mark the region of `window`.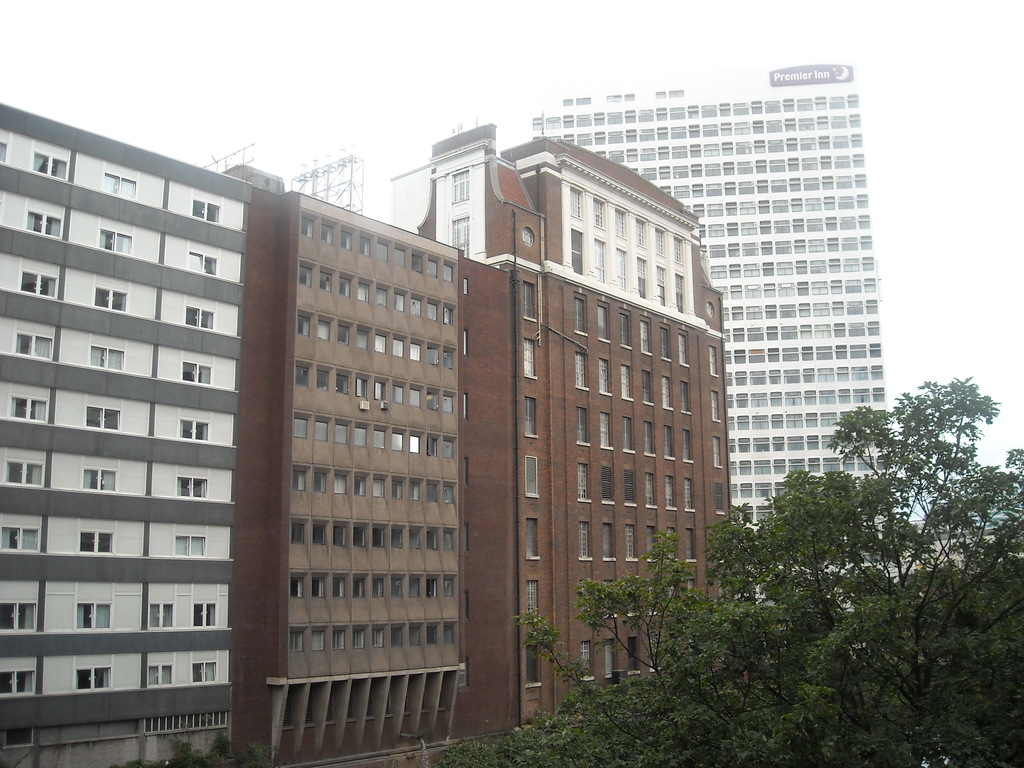
Region: (89, 406, 122, 431).
